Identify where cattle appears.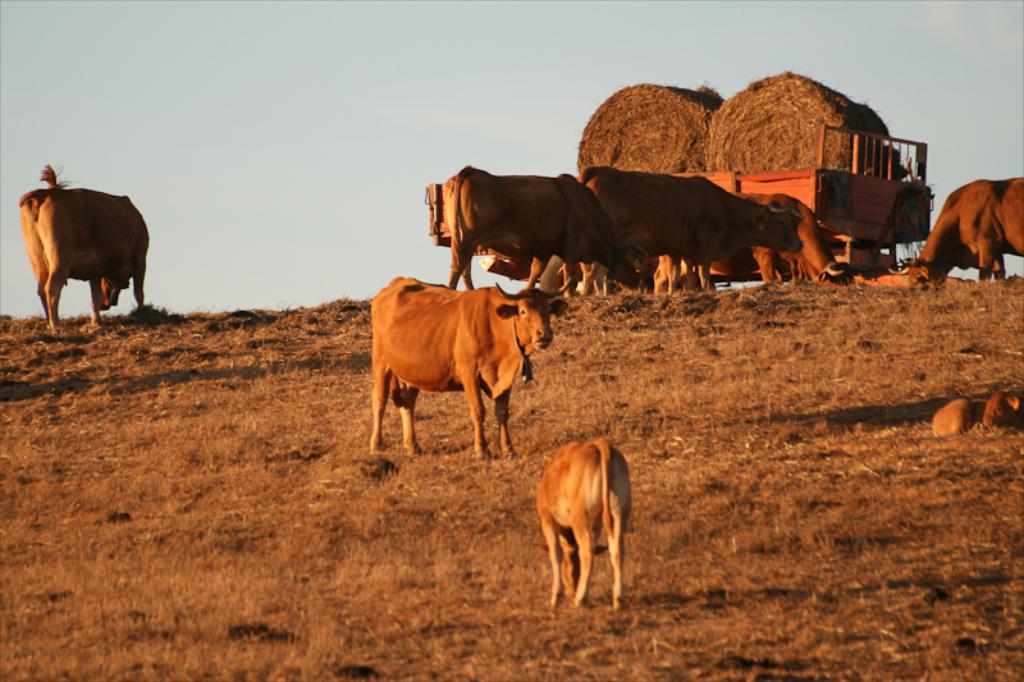
Appears at <bbox>579, 178, 814, 297</bbox>.
